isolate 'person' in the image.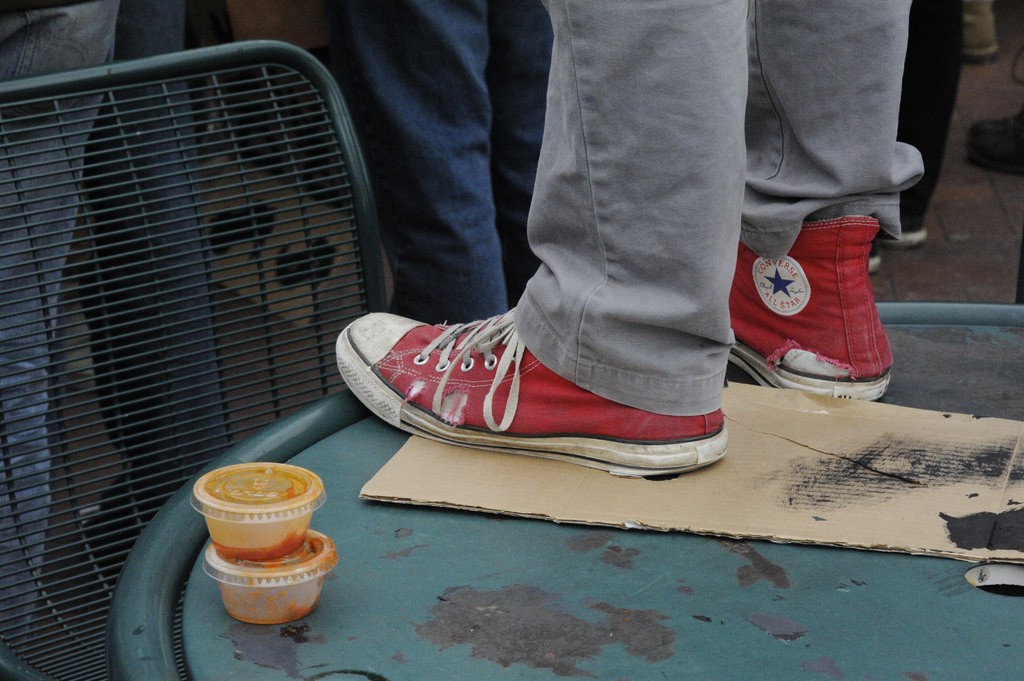
Isolated region: BBox(869, 0, 973, 272).
